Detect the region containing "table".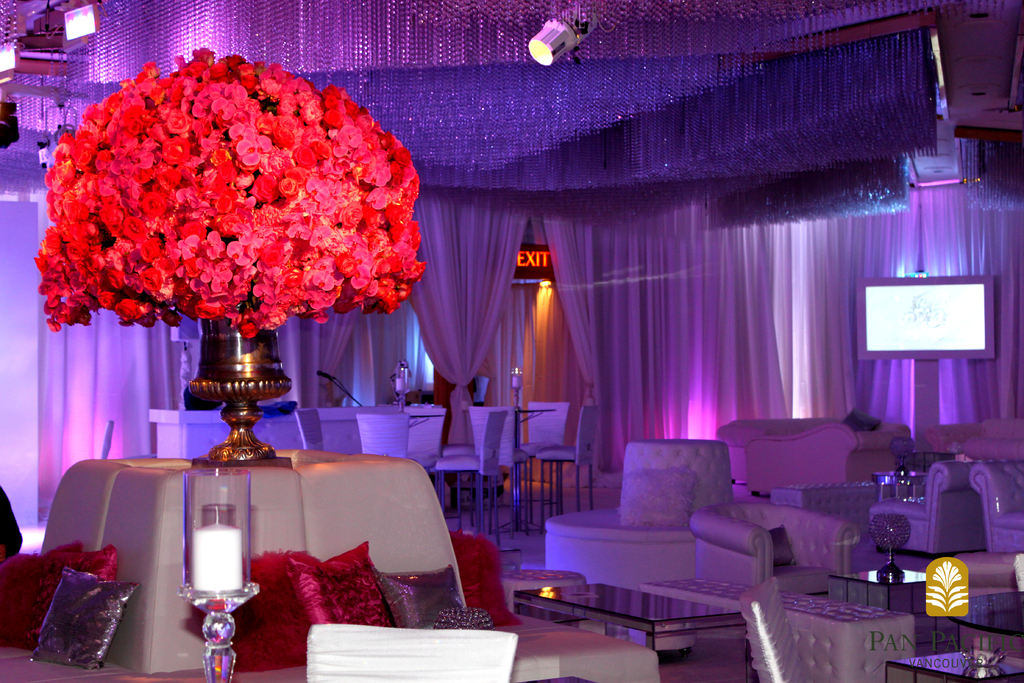
select_region(872, 645, 1023, 681).
